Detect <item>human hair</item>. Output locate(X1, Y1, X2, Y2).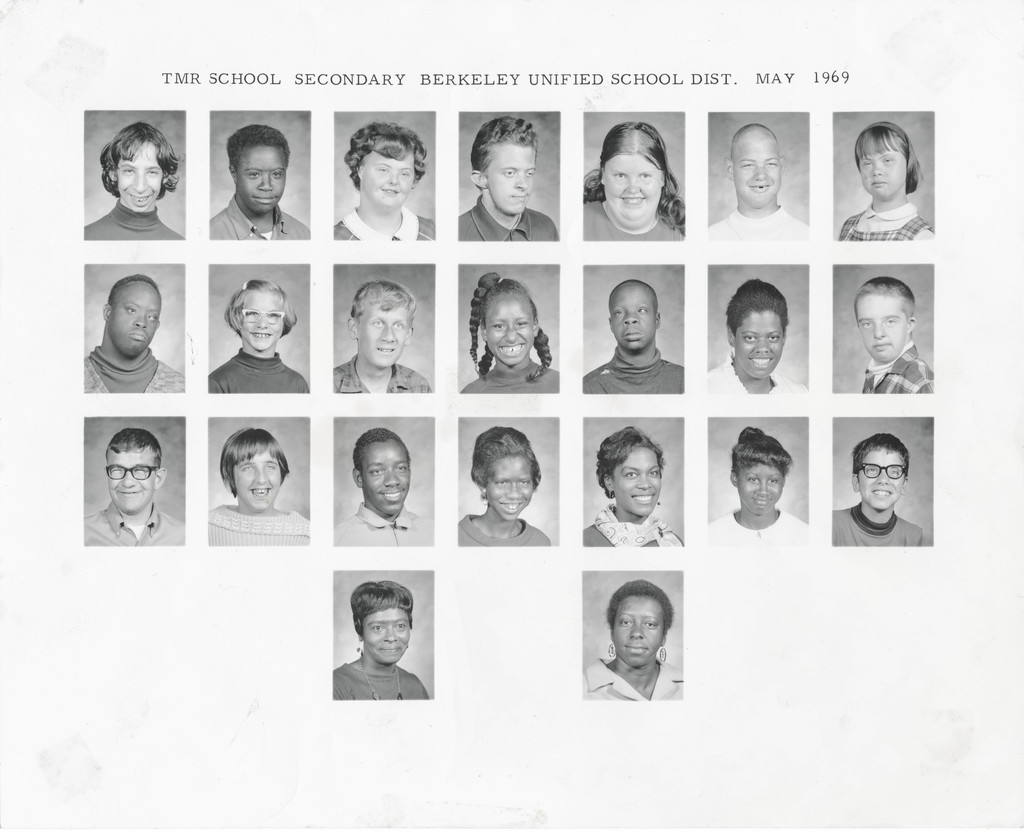
locate(852, 430, 908, 477).
